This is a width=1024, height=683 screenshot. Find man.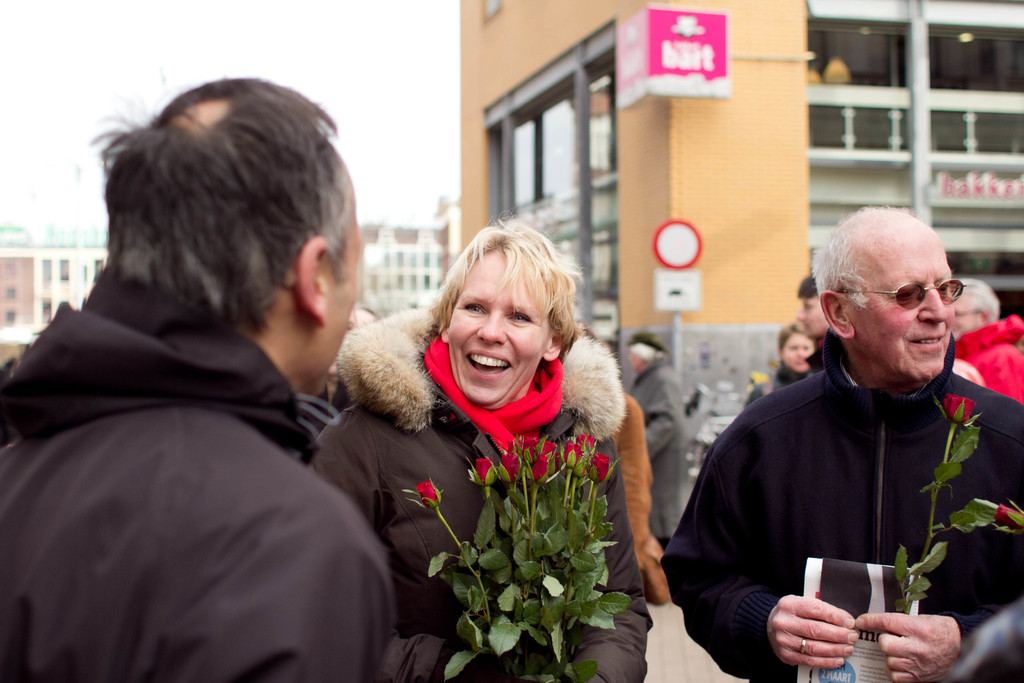
Bounding box: BBox(0, 74, 396, 682).
